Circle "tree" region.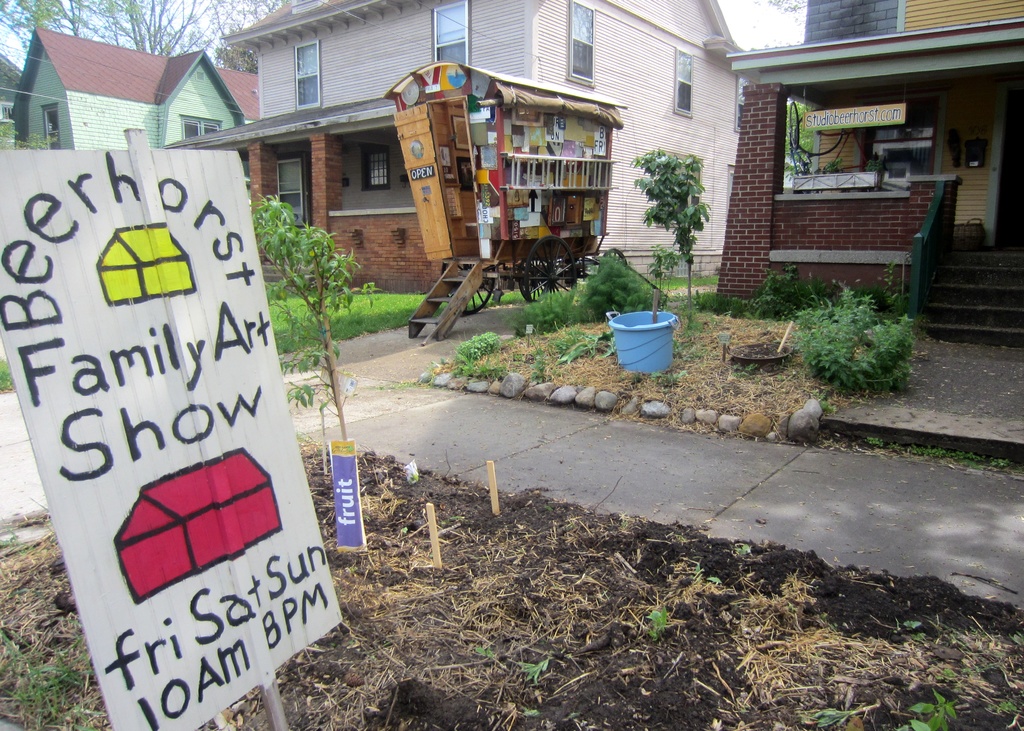
Region: box=[635, 138, 714, 326].
